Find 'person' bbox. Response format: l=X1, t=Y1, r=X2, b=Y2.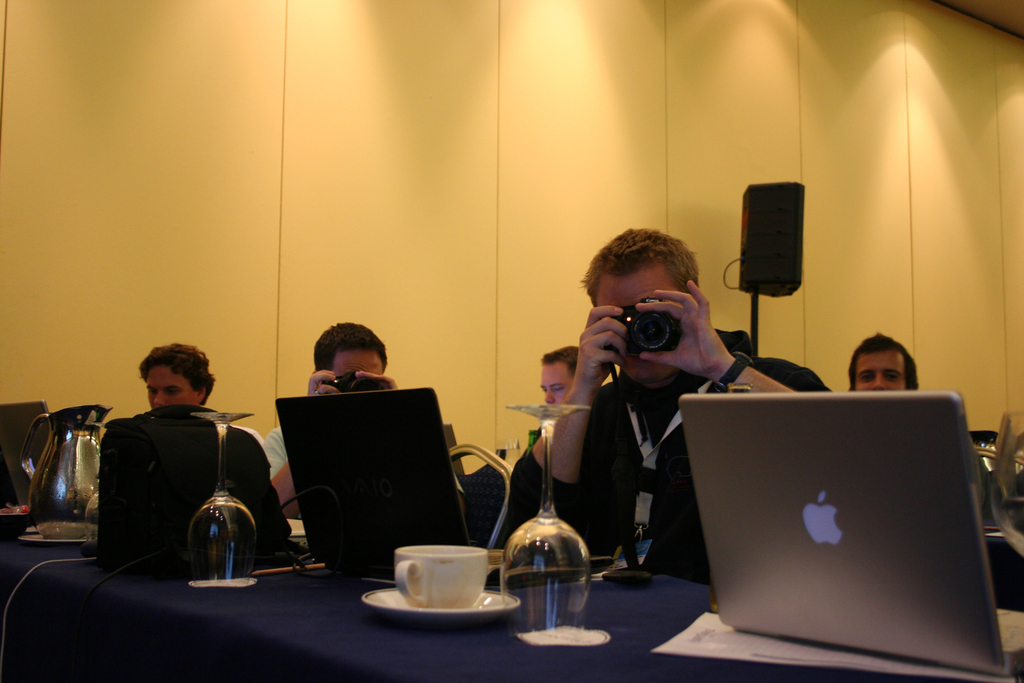
l=260, t=323, r=468, b=517.
